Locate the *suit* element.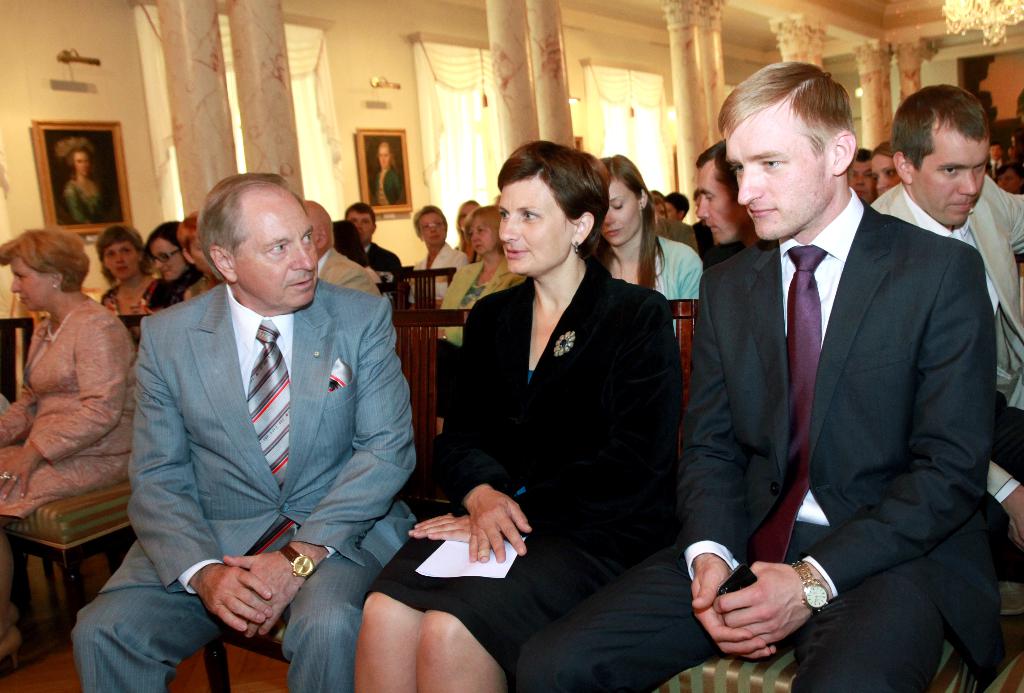
Element bbox: detection(433, 257, 676, 585).
